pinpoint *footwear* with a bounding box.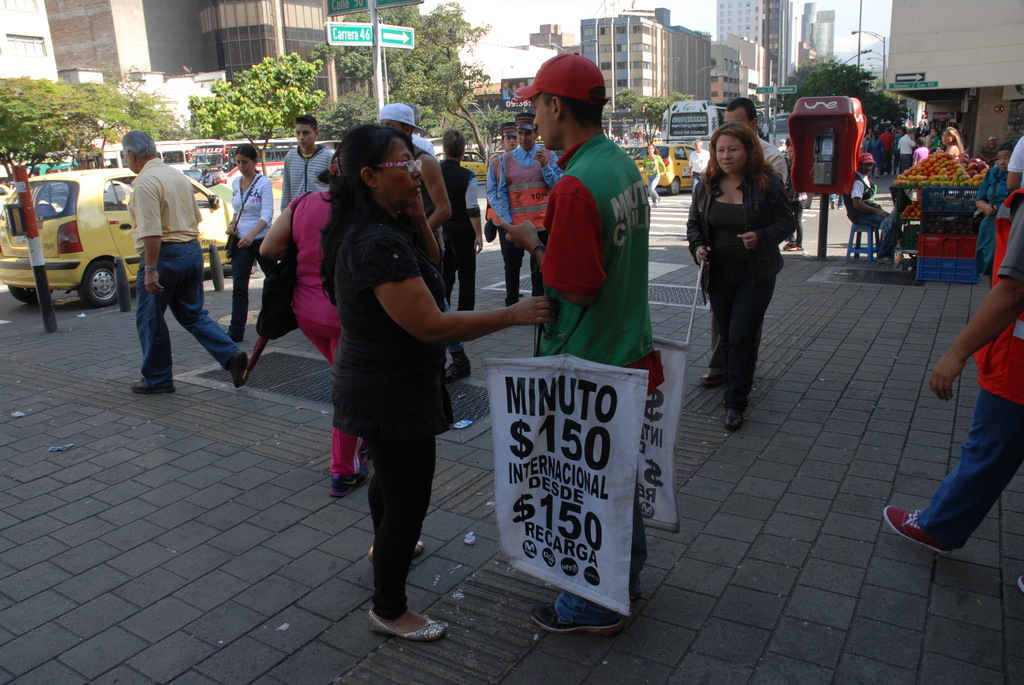
<region>885, 505, 955, 555</region>.
